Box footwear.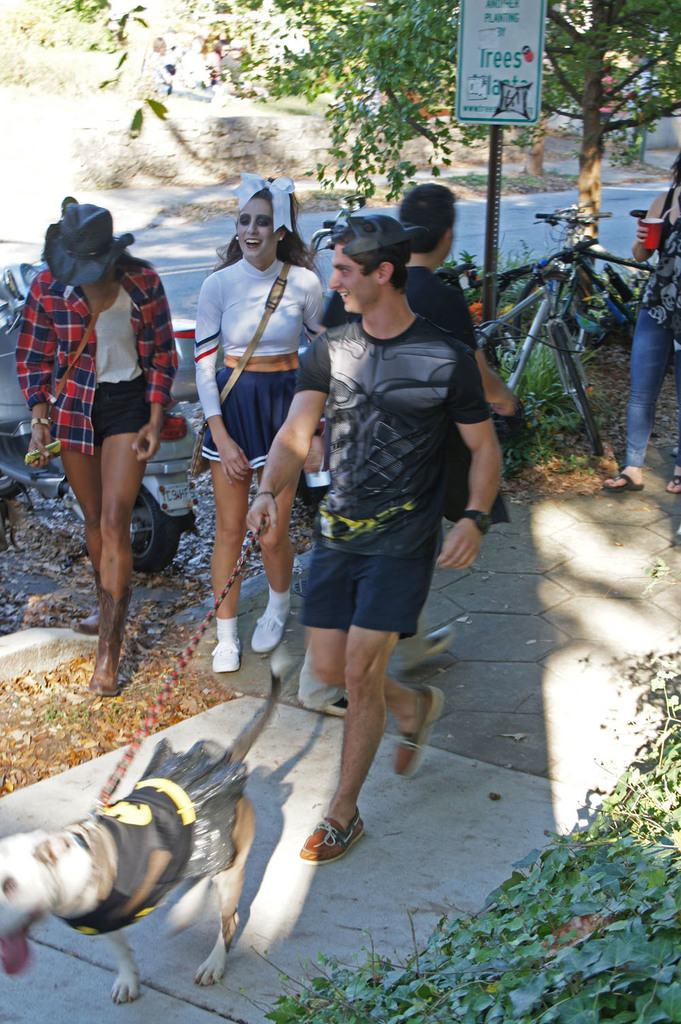
Rect(662, 473, 680, 497).
